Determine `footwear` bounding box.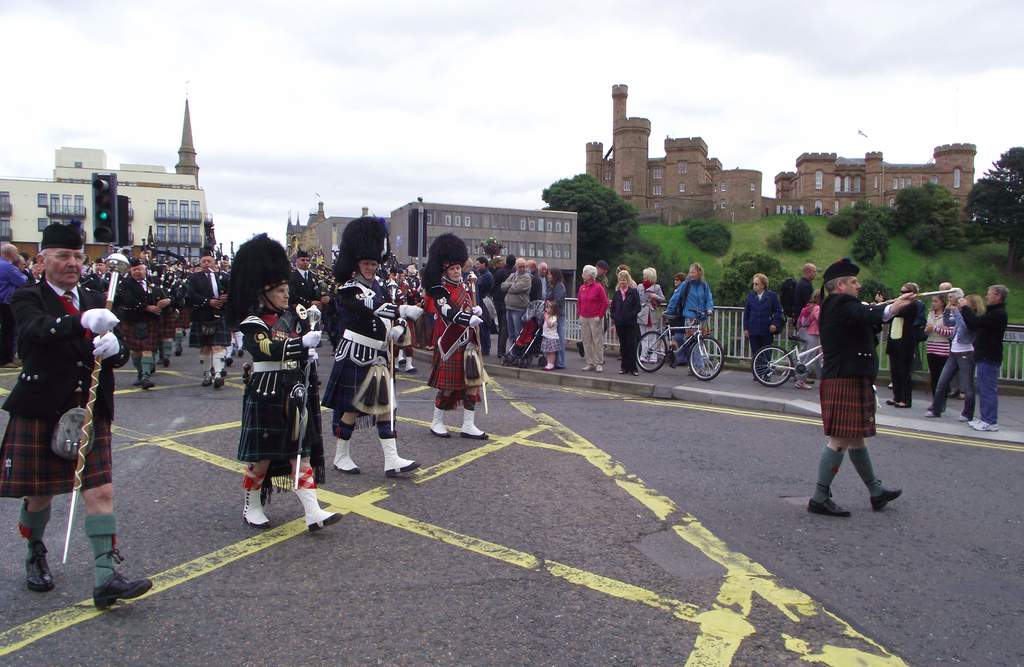
Determined: 974/419/998/433.
